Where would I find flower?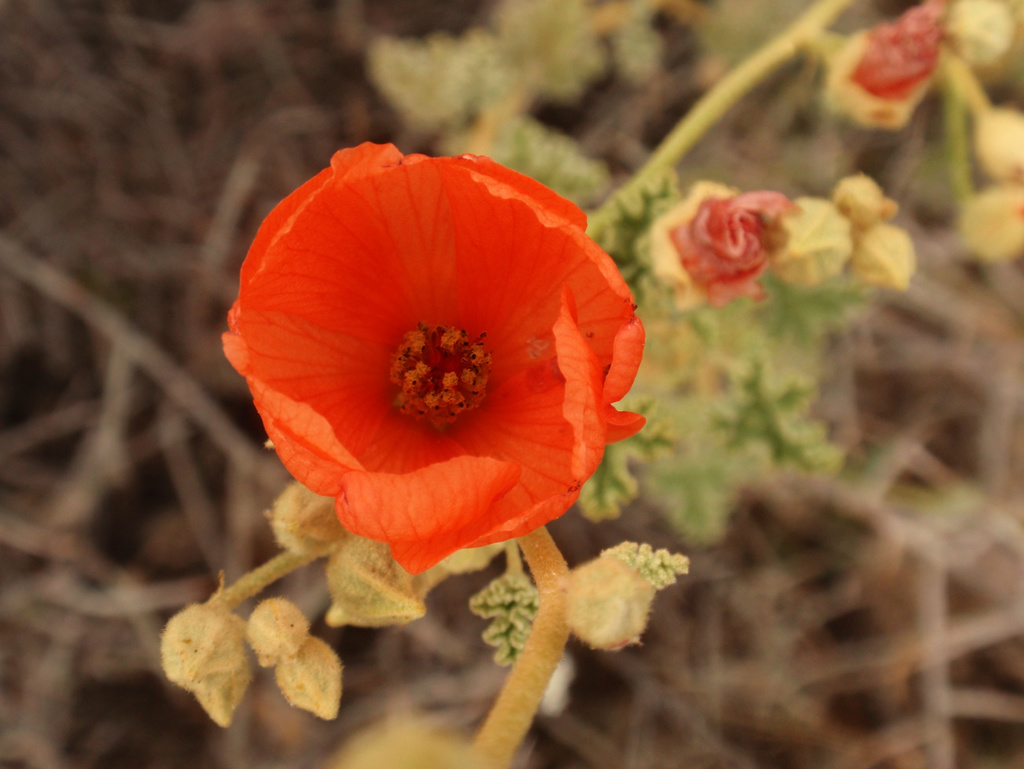
At [x1=220, y1=138, x2=650, y2=581].
